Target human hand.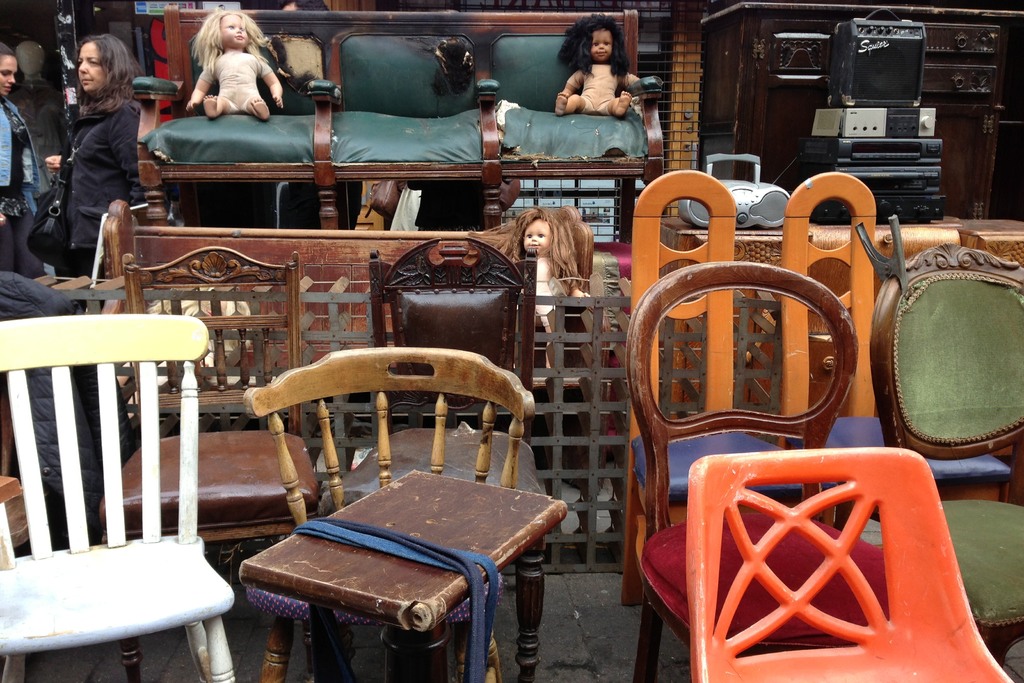
Target region: (271,94,285,110).
